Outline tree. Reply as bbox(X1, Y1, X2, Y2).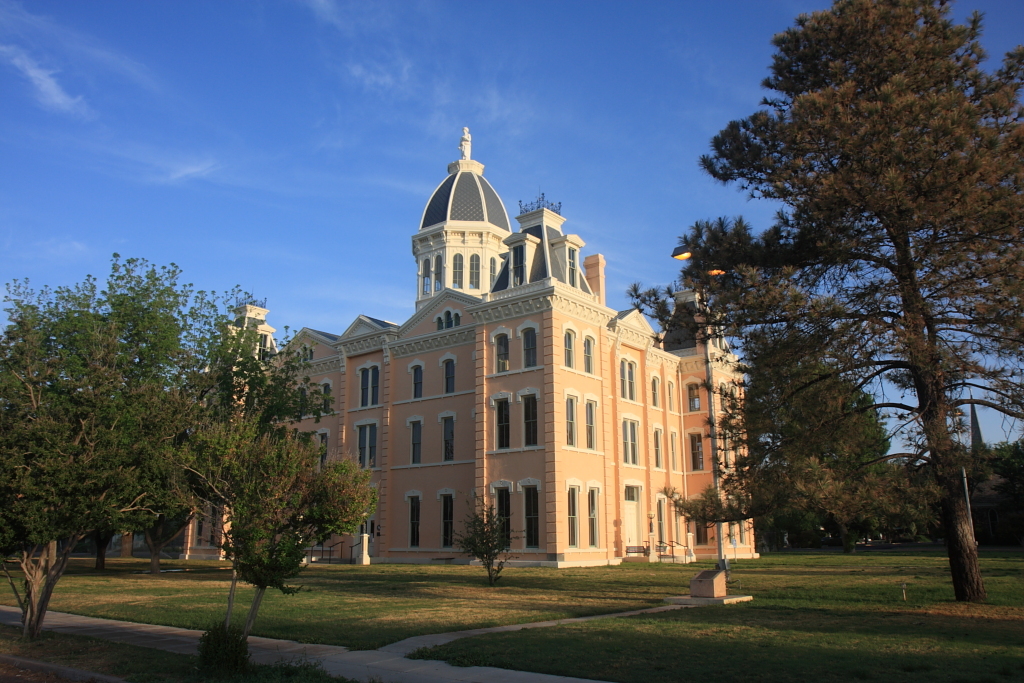
bbox(738, 324, 896, 475).
